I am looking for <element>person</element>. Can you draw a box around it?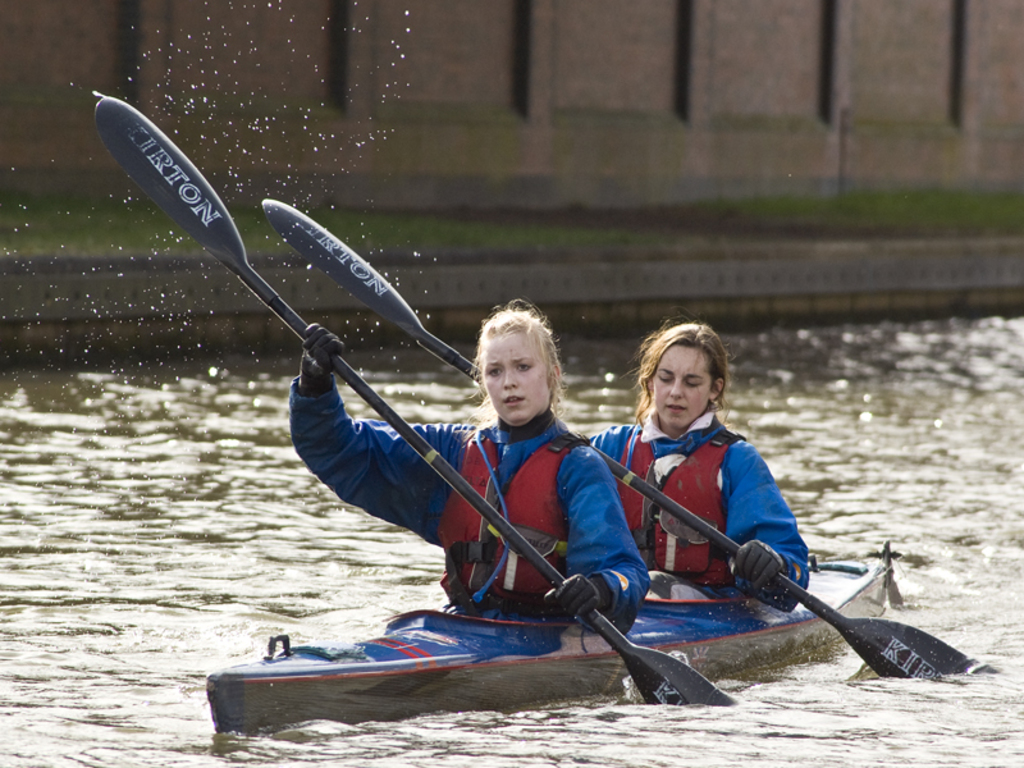
Sure, the bounding box is region(288, 297, 648, 622).
